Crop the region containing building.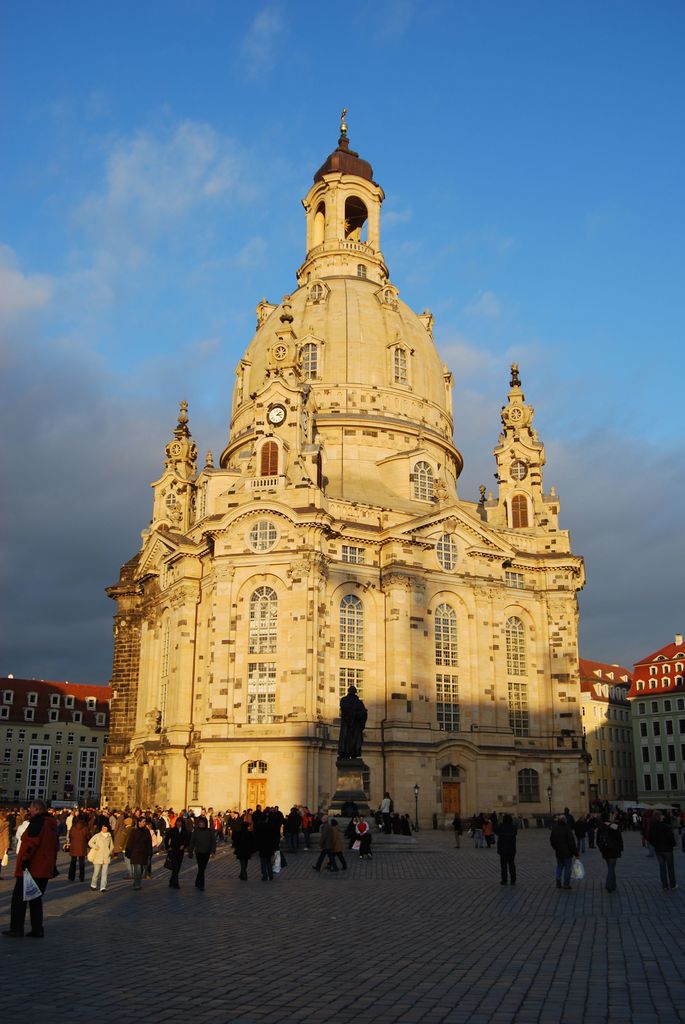
Crop region: locate(578, 659, 635, 806).
